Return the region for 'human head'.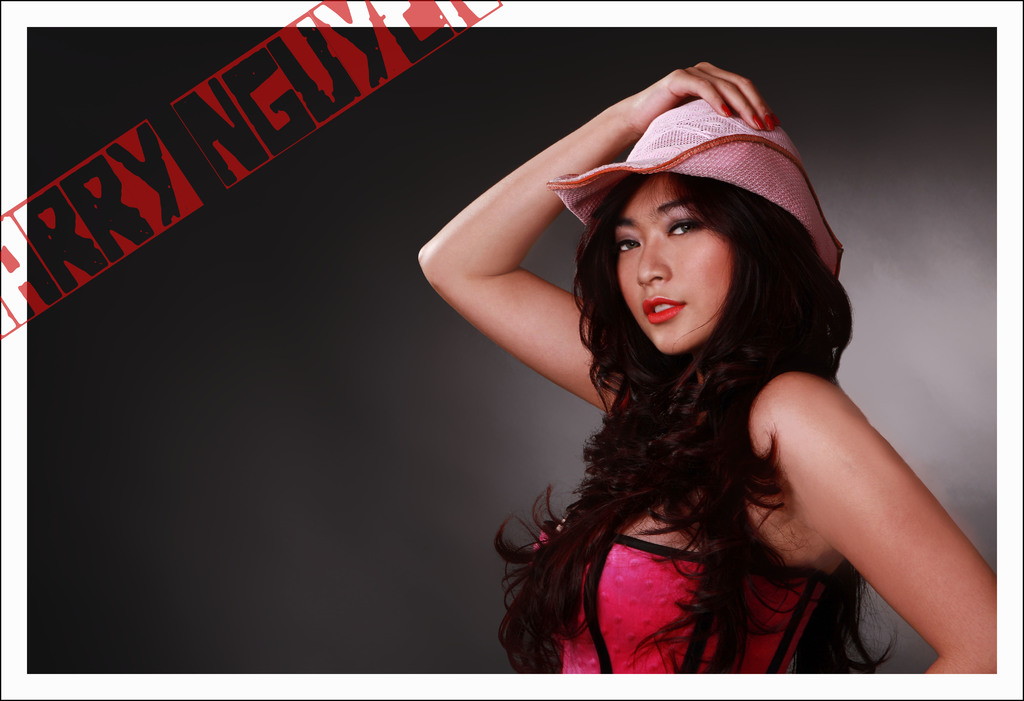
x1=582, y1=162, x2=772, y2=346.
